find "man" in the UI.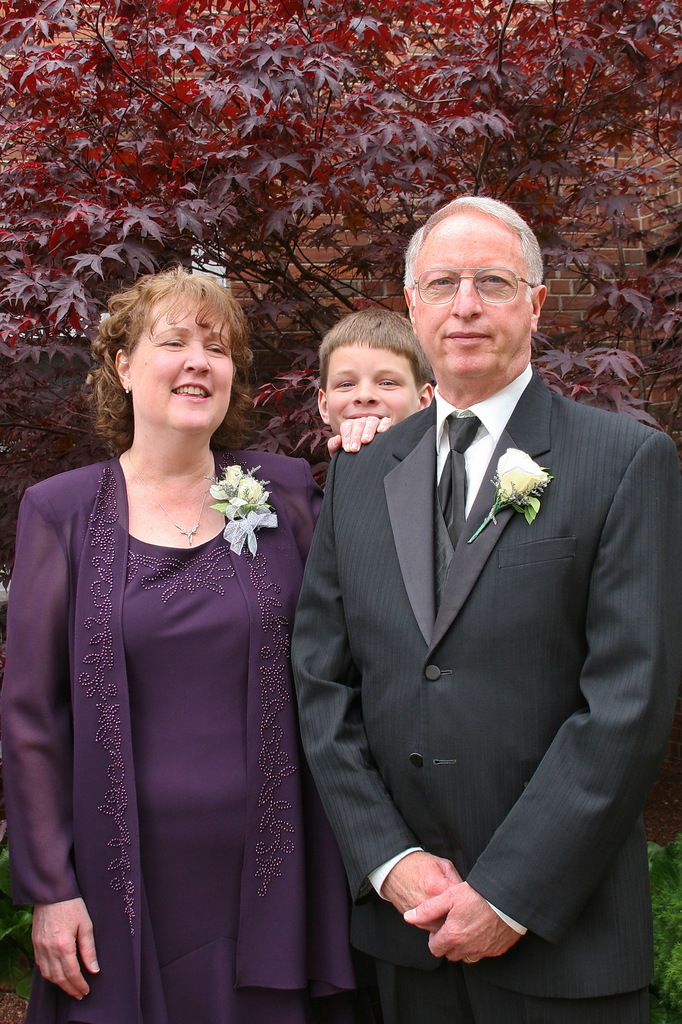
UI element at x1=279 y1=198 x2=657 y2=1005.
